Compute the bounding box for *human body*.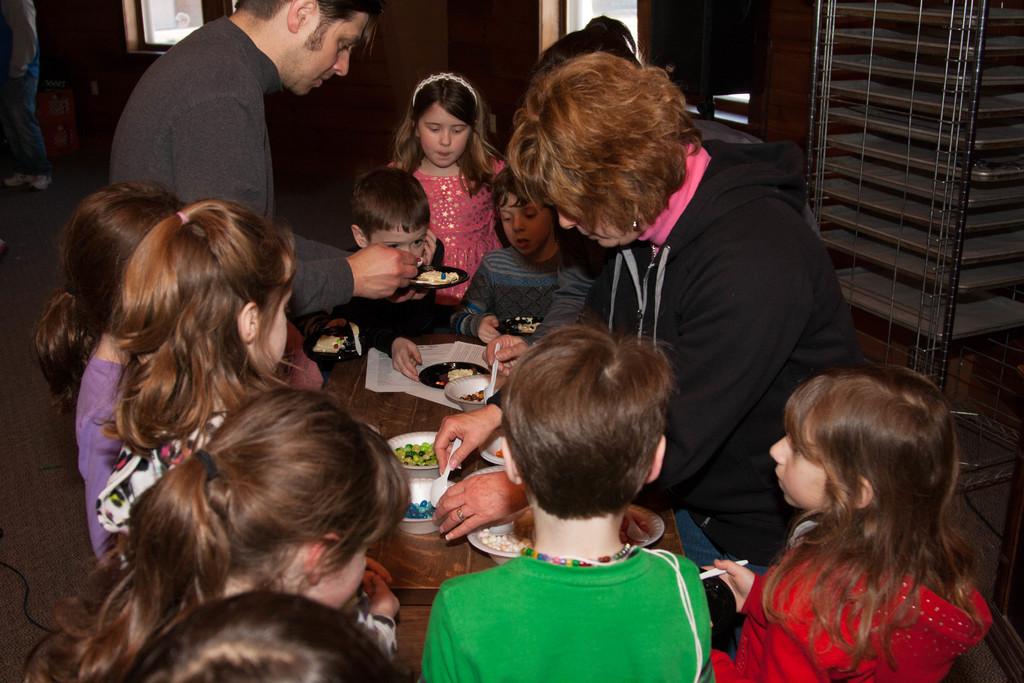
<box>451,236,563,346</box>.
